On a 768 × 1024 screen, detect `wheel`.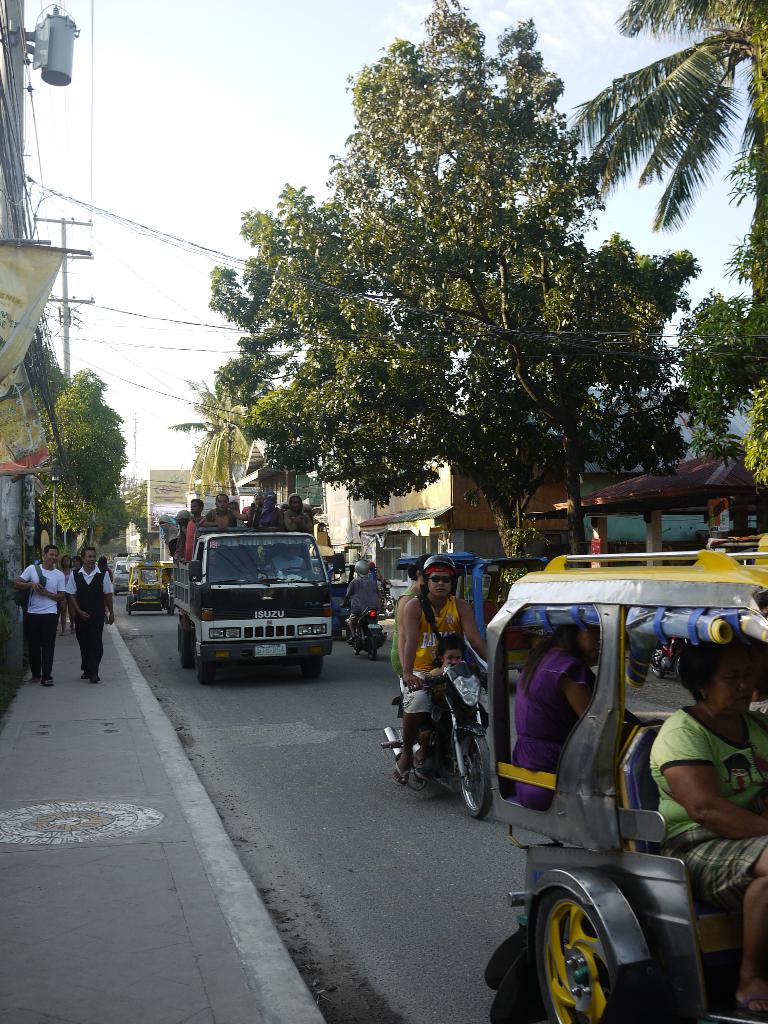
pyautogui.locateOnScreen(503, 874, 664, 1023).
